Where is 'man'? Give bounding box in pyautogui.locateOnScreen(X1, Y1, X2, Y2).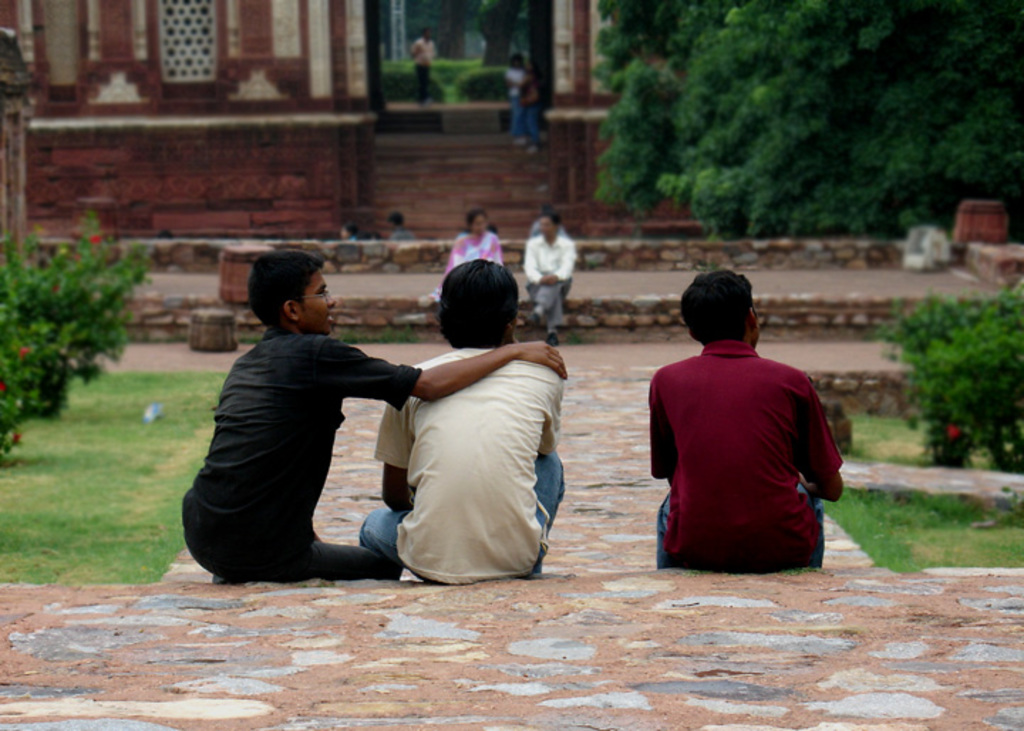
pyautogui.locateOnScreen(513, 210, 577, 347).
